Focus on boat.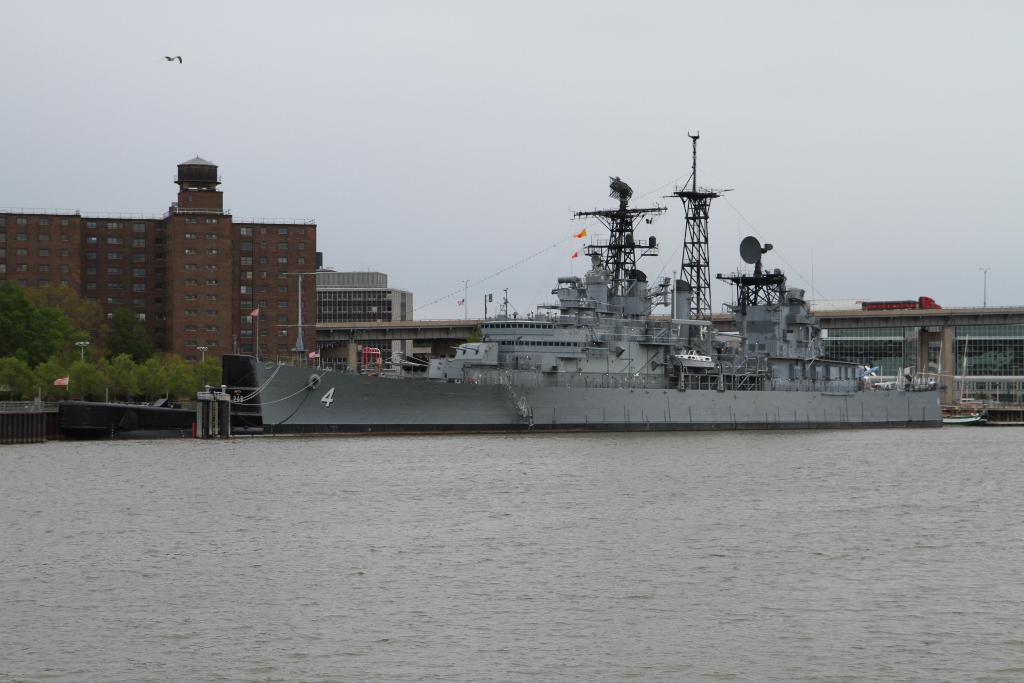
Focused at pyautogui.locateOnScreen(198, 131, 959, 440).
